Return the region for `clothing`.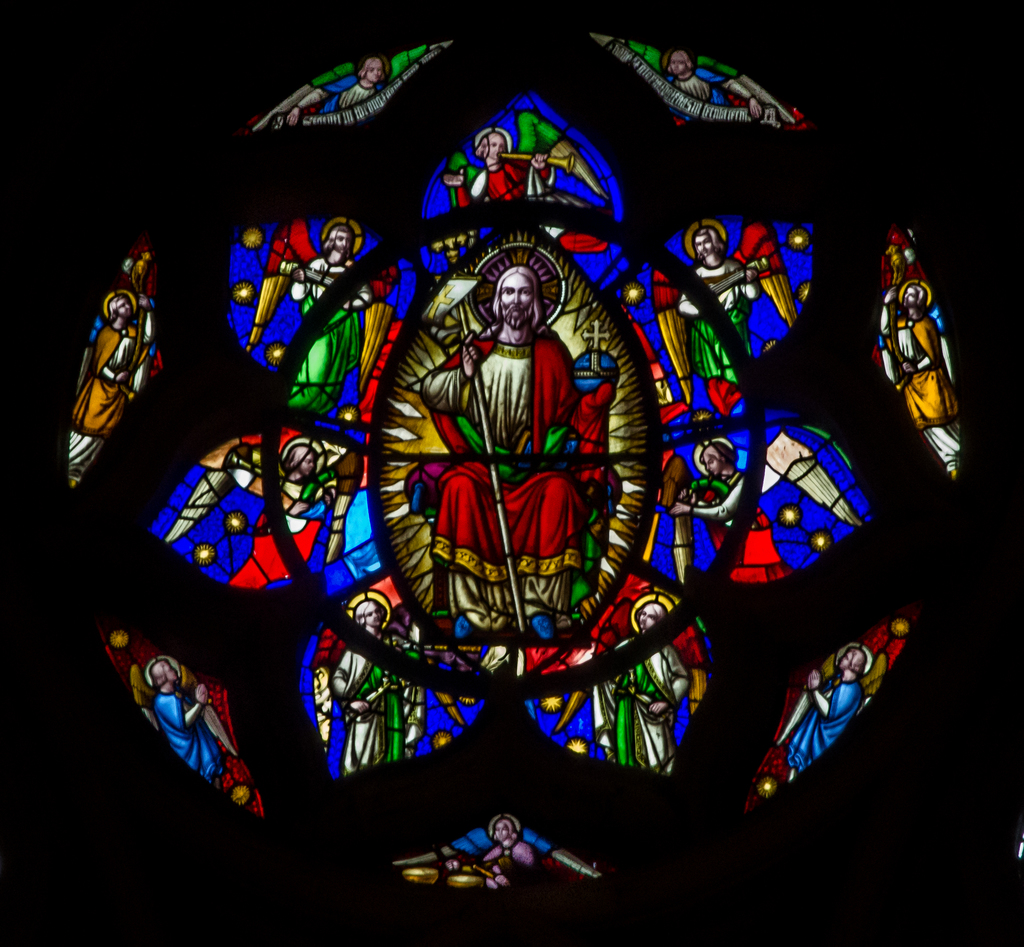
[left=472, top=835, right=534, bottom=884].
